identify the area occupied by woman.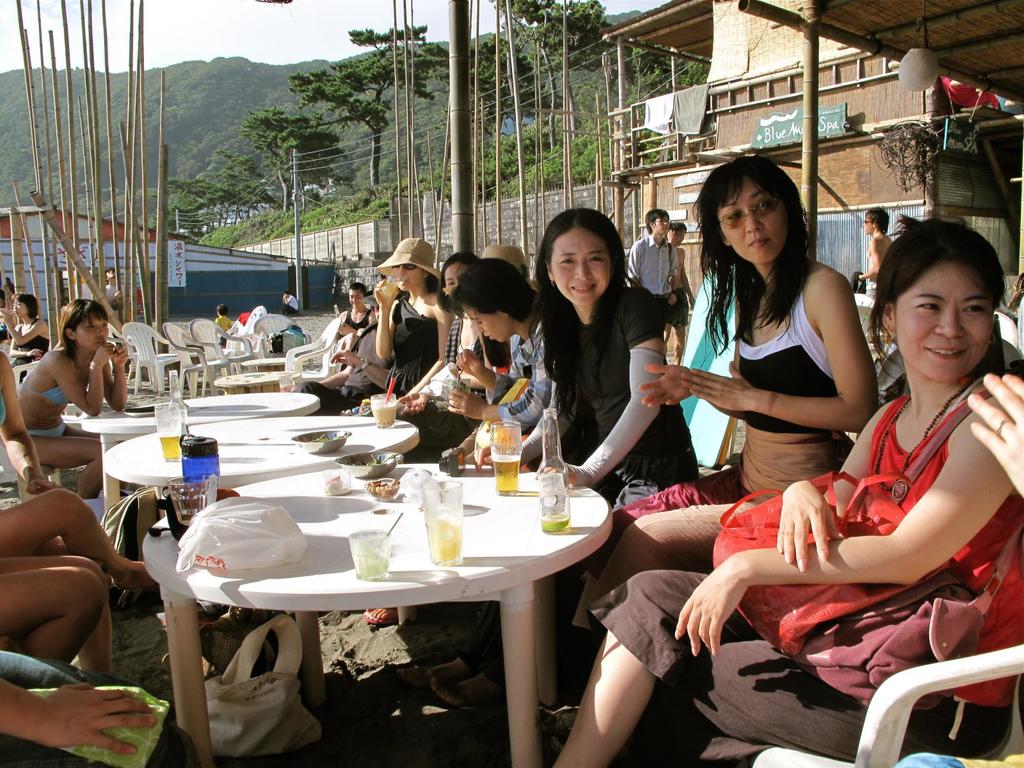
Area: detection(428, 206, 700, 711).
